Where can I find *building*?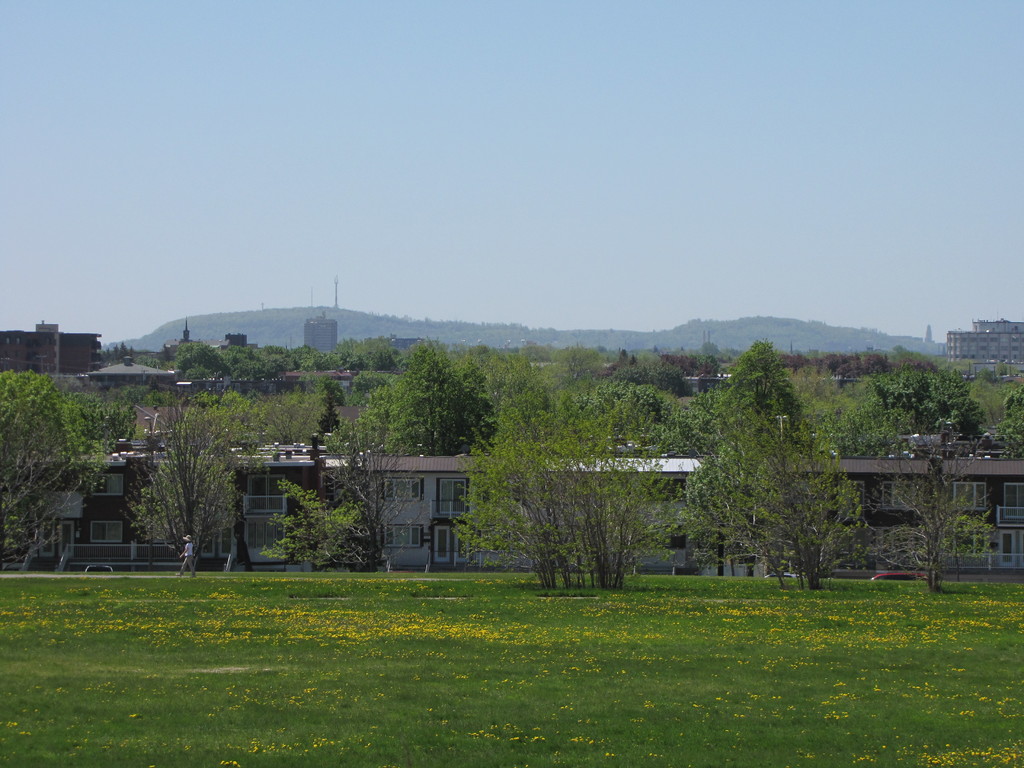
You can find it at bbox=[301, 316, 340, 356].
